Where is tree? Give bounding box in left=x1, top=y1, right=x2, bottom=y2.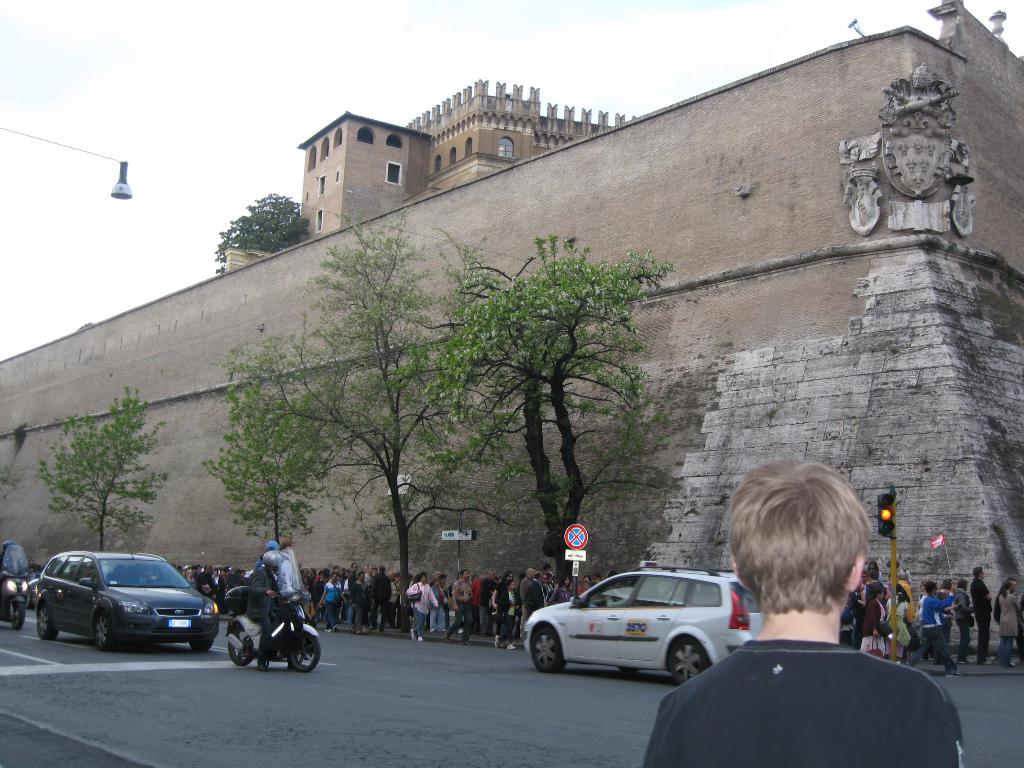
left=423, top=242, right=684, bottom=596.
